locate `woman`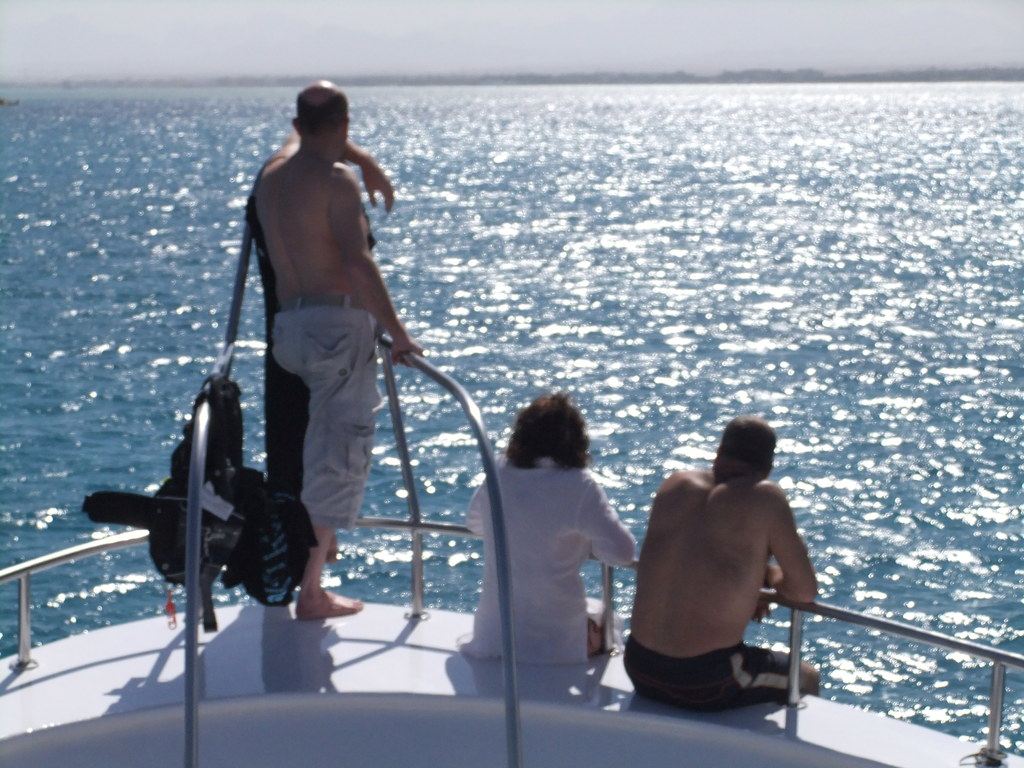
<bbox>481, 373, 643, 694</bbox>
